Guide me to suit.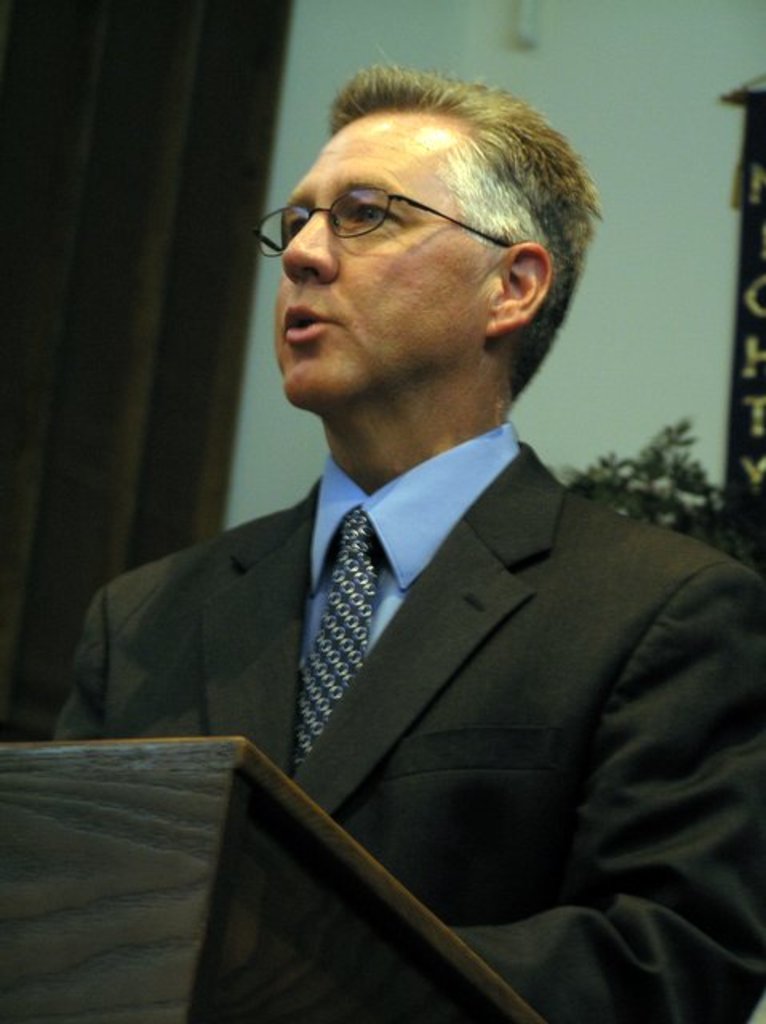
Guidance: 126 334 726 965.
